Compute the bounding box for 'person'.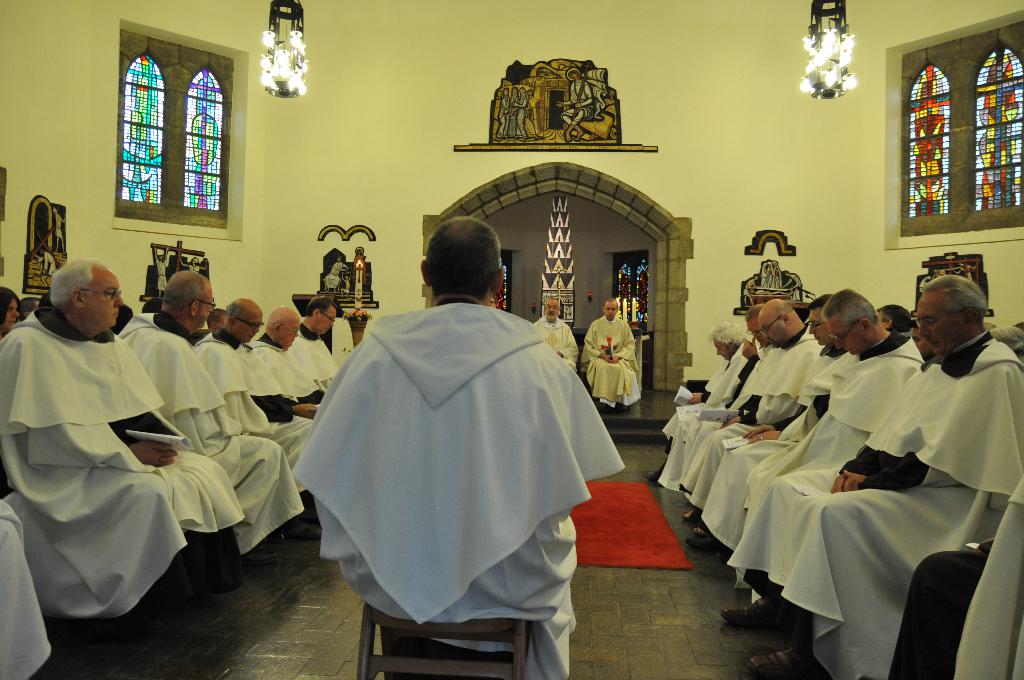
<box>325,257,351,292</box>.
